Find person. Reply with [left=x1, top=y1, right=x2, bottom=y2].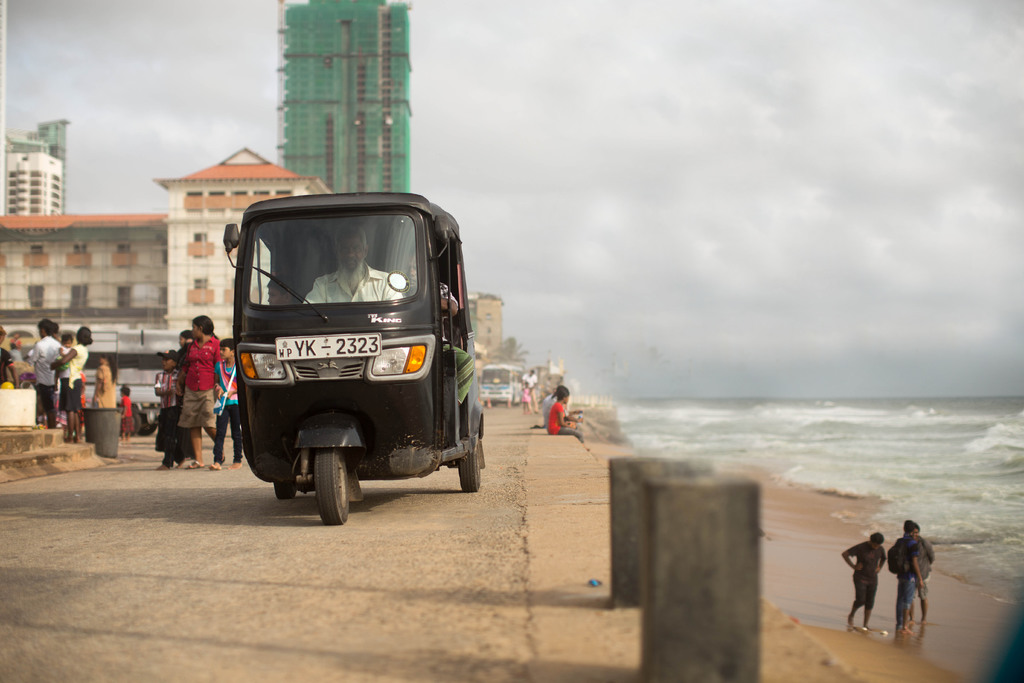
[left=390, top=247, right=475, bottom=411].
